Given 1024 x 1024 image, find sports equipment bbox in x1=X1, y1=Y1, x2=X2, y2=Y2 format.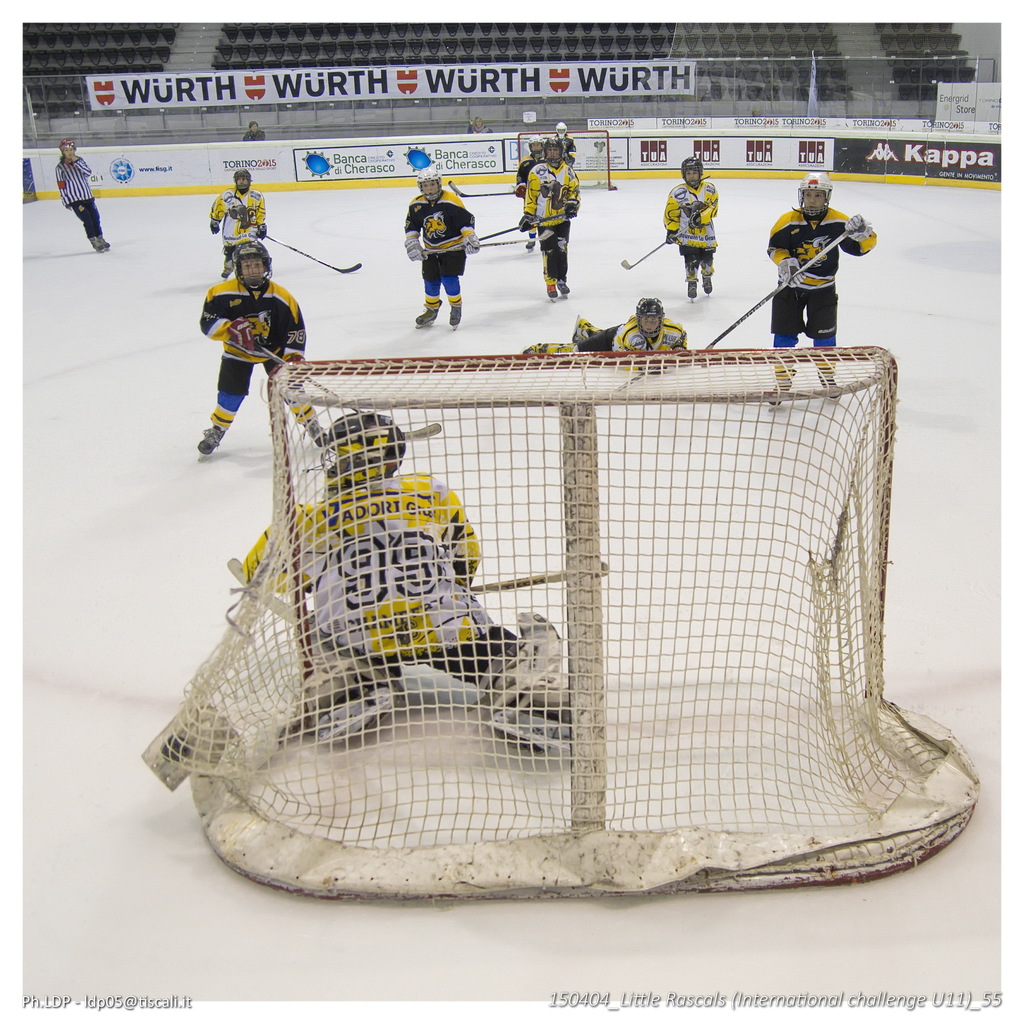
x1=544, y1=137, x2=563, y2=165.
